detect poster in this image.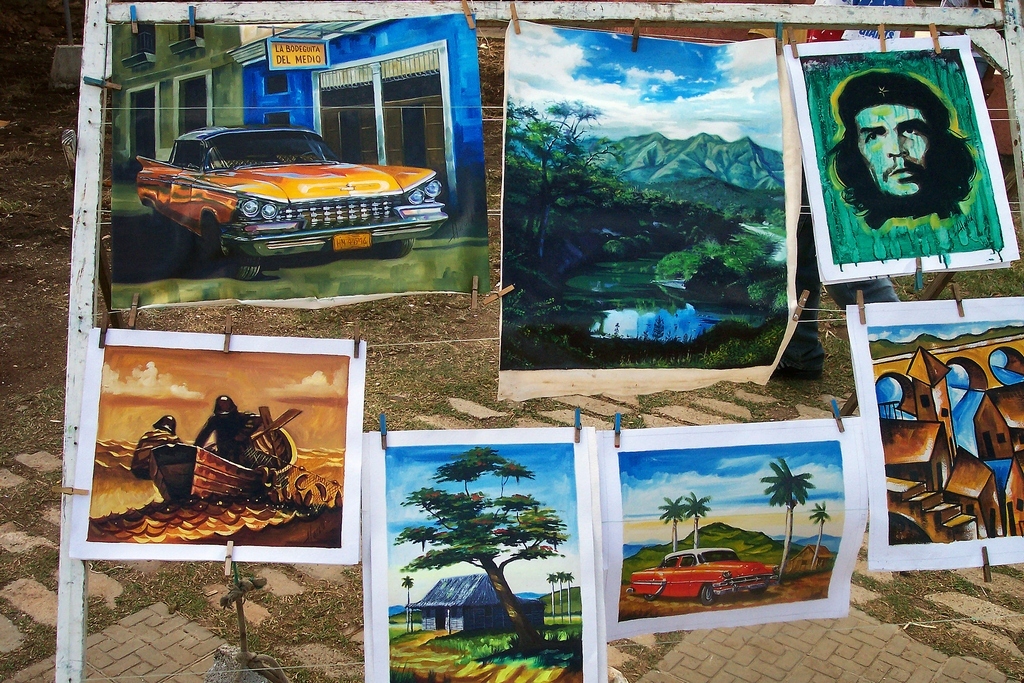
Detection: l=494, t=20, r=800, b=404.
